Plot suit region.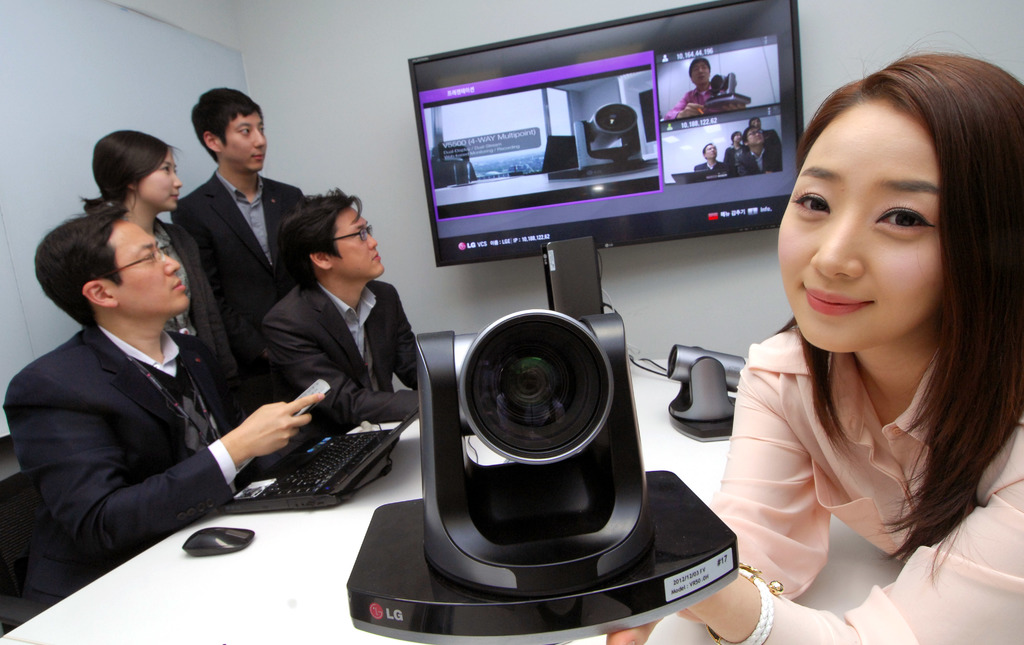
Plotted at 724:145:740:176.
